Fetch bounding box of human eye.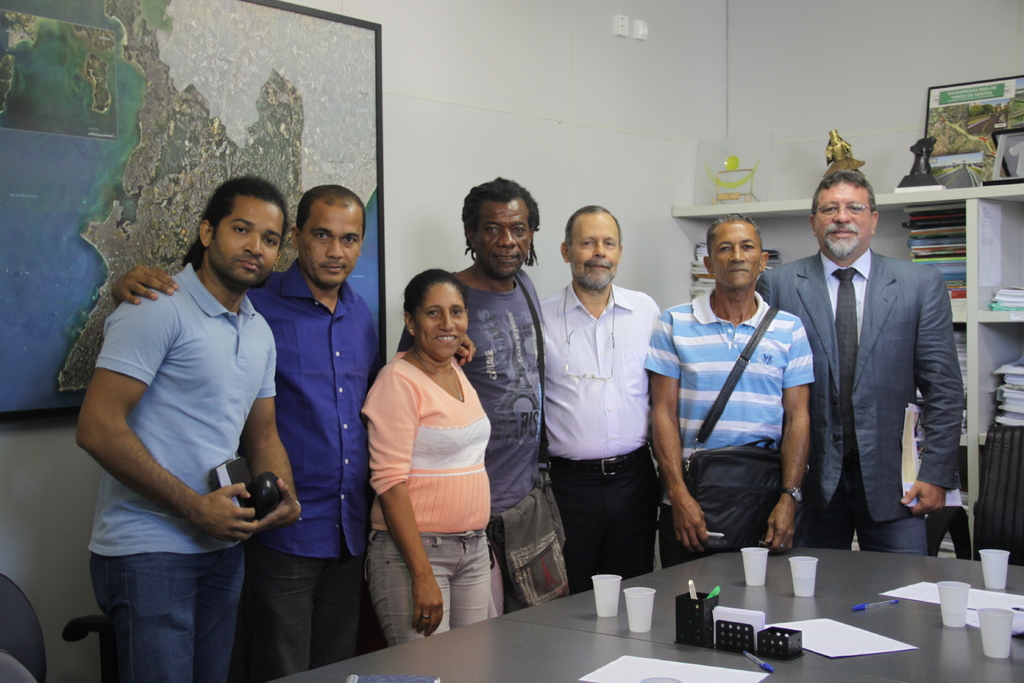
Bbox: 822:205:838:215.
